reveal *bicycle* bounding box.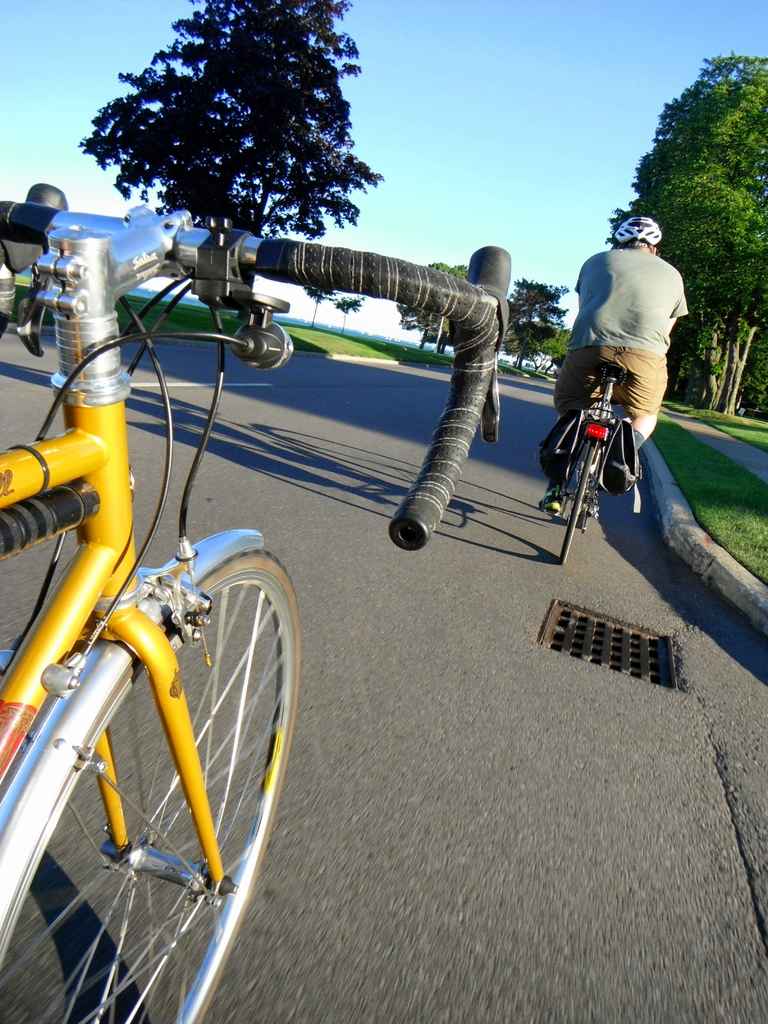
Revealed: crop(538, 359, 628, 567).
